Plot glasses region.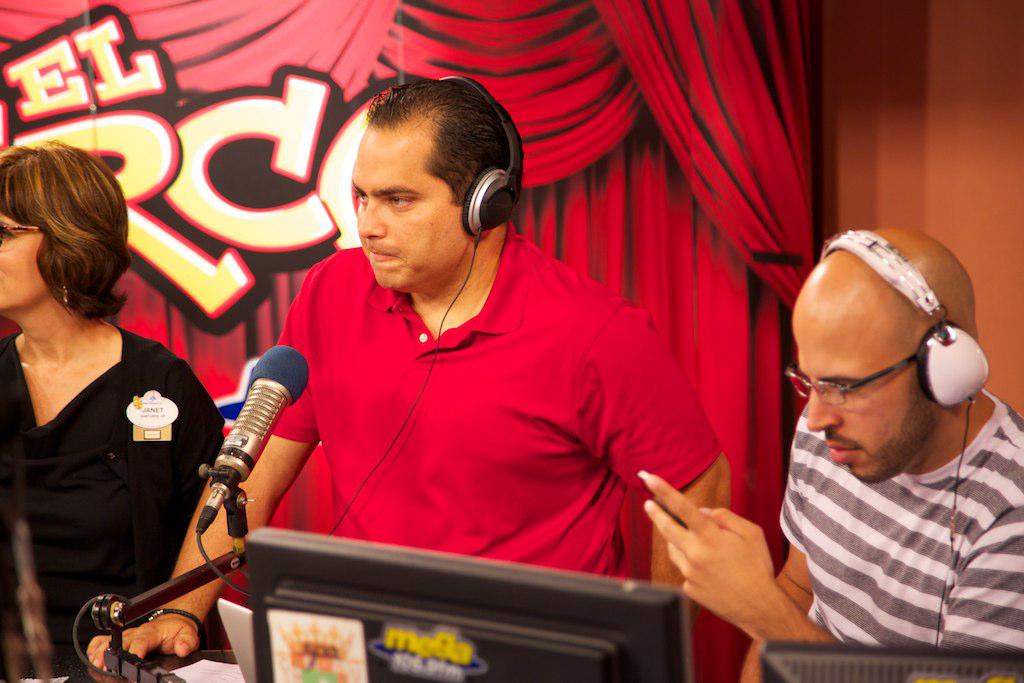
Plotted at x1=805 y1=369 x2=943 y2=423.
